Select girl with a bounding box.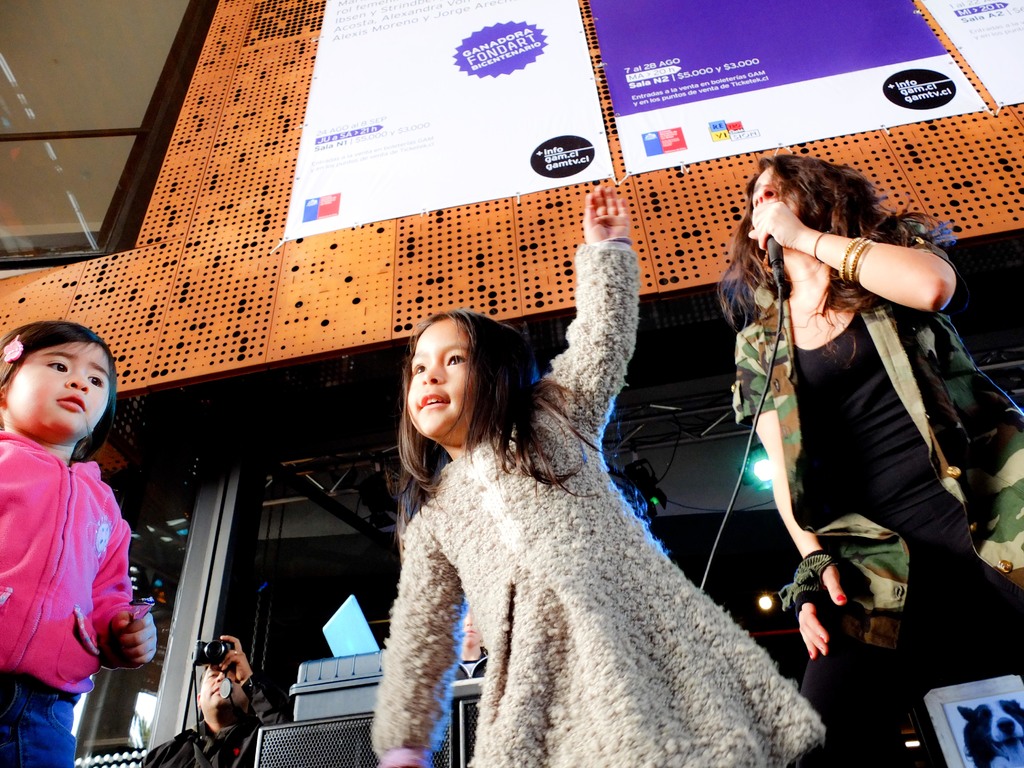
(left=367, top=182, right=829, bottom=767).
